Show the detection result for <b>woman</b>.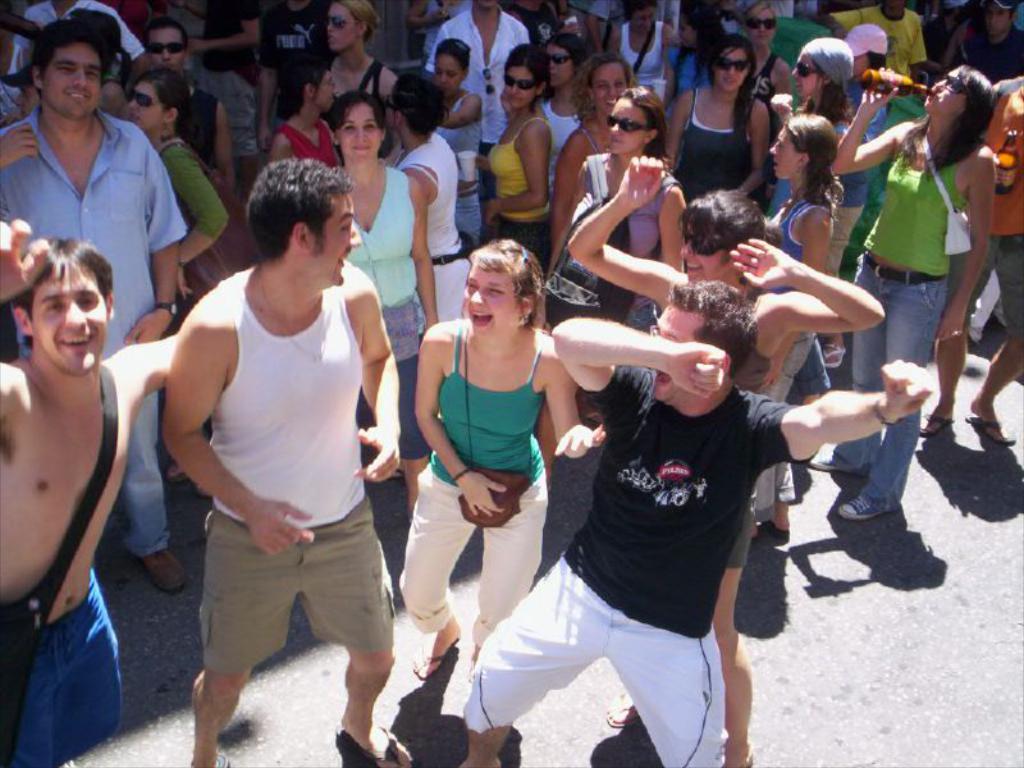
269,58,334,170.
